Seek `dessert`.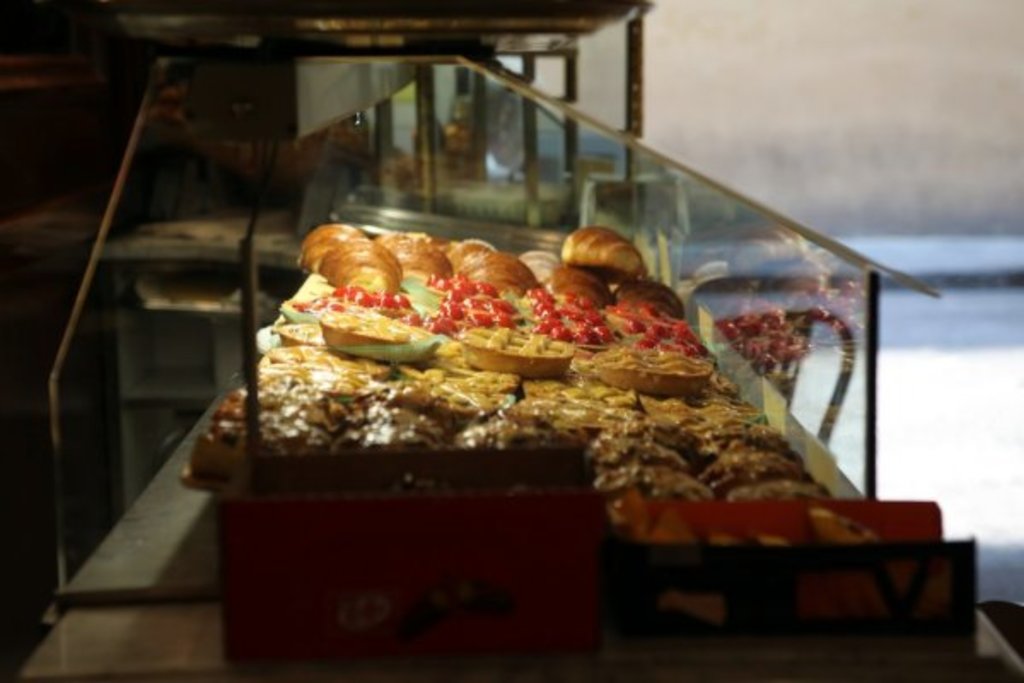
377:347:517:406.
